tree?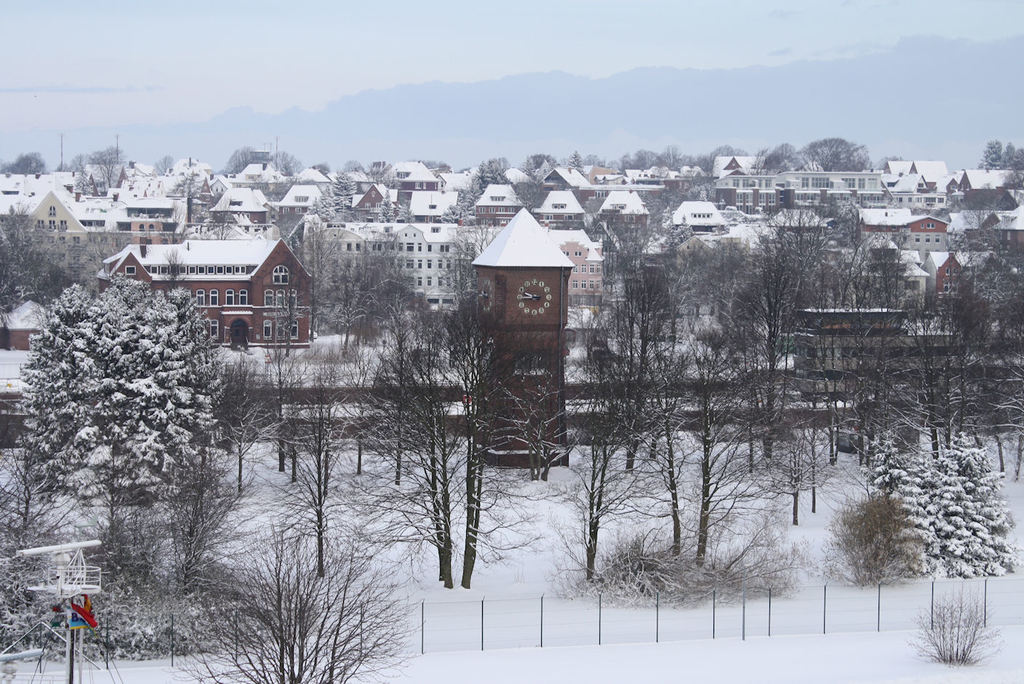
rect(188, 186, 244, 246)
